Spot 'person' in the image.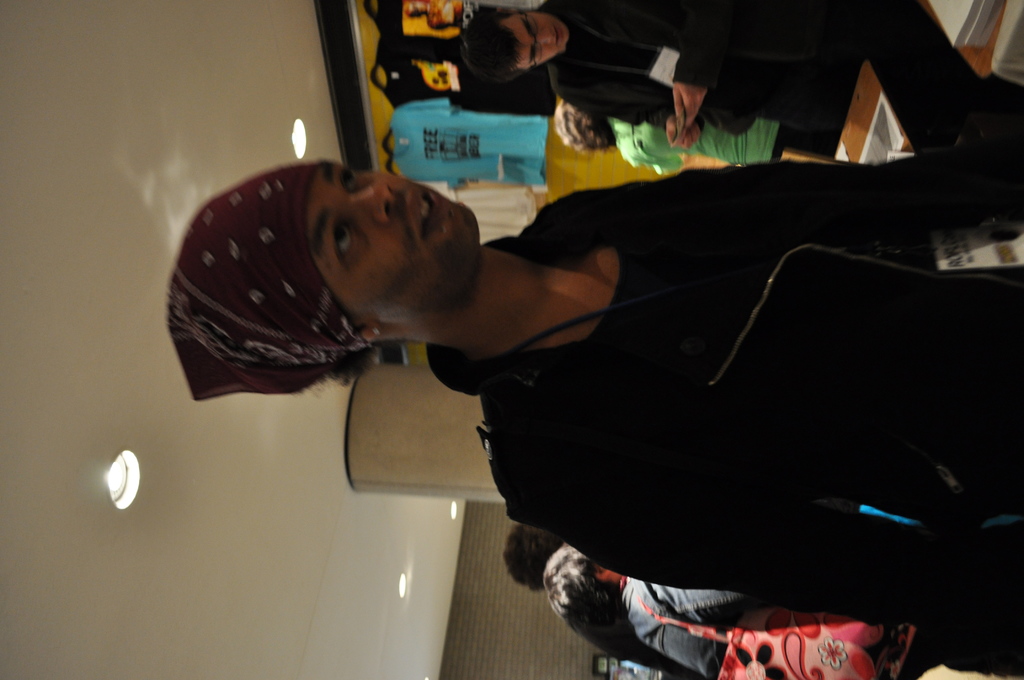
'person' found at <bbox>554, 544, 1023, 679</bbox>.
